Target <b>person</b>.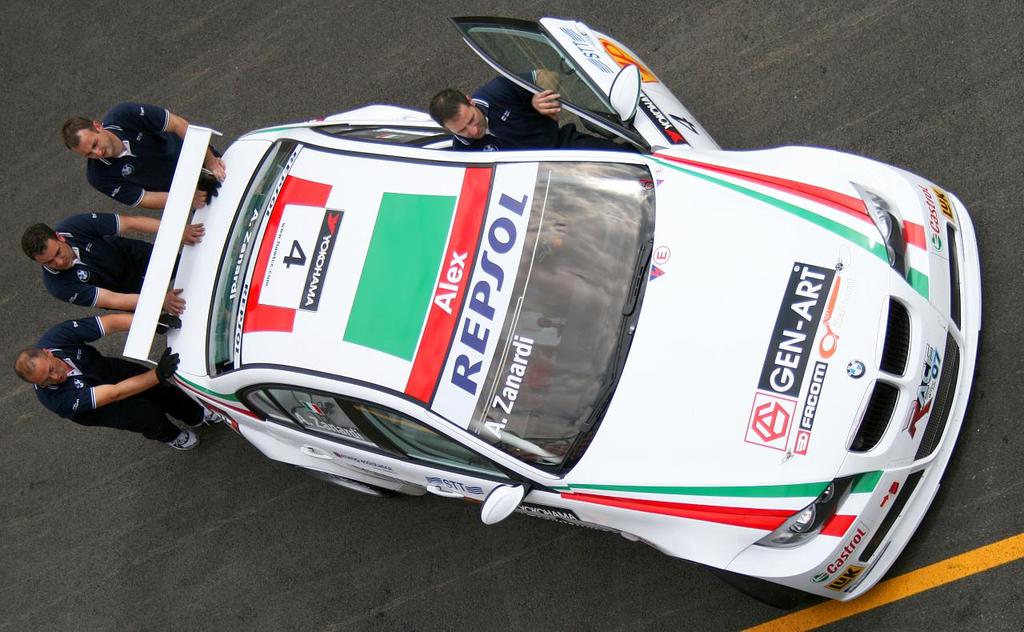
Target region: 431 76 560 152.
